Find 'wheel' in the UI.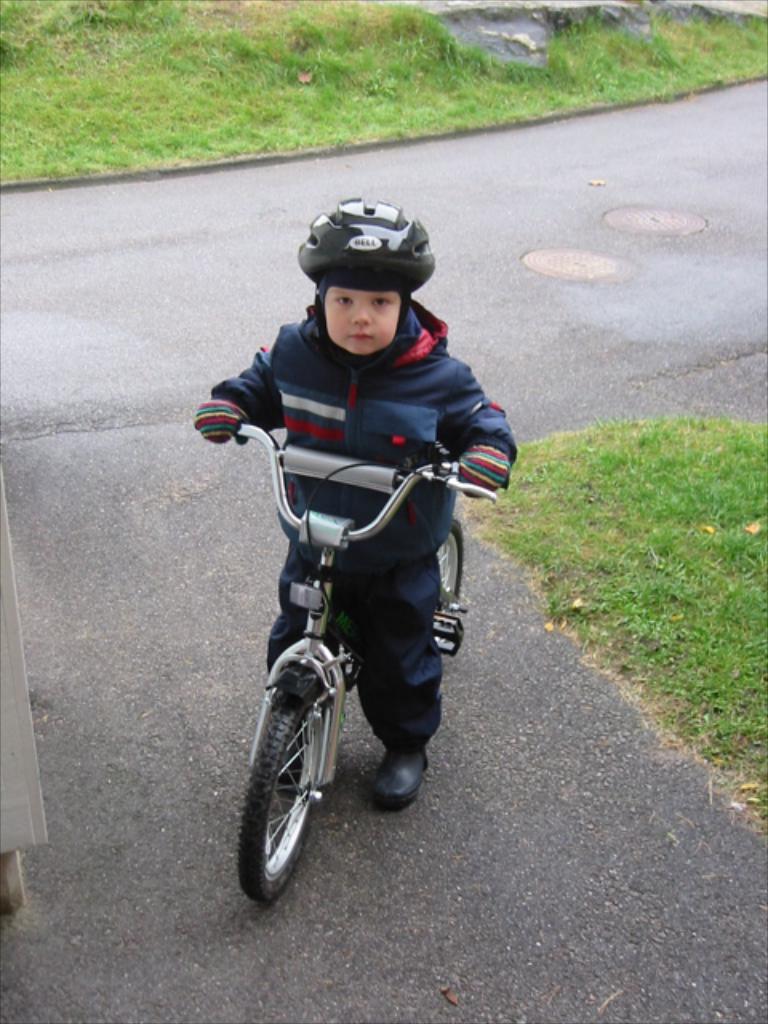
UI element at BBox(243, 698, 338, 904).
